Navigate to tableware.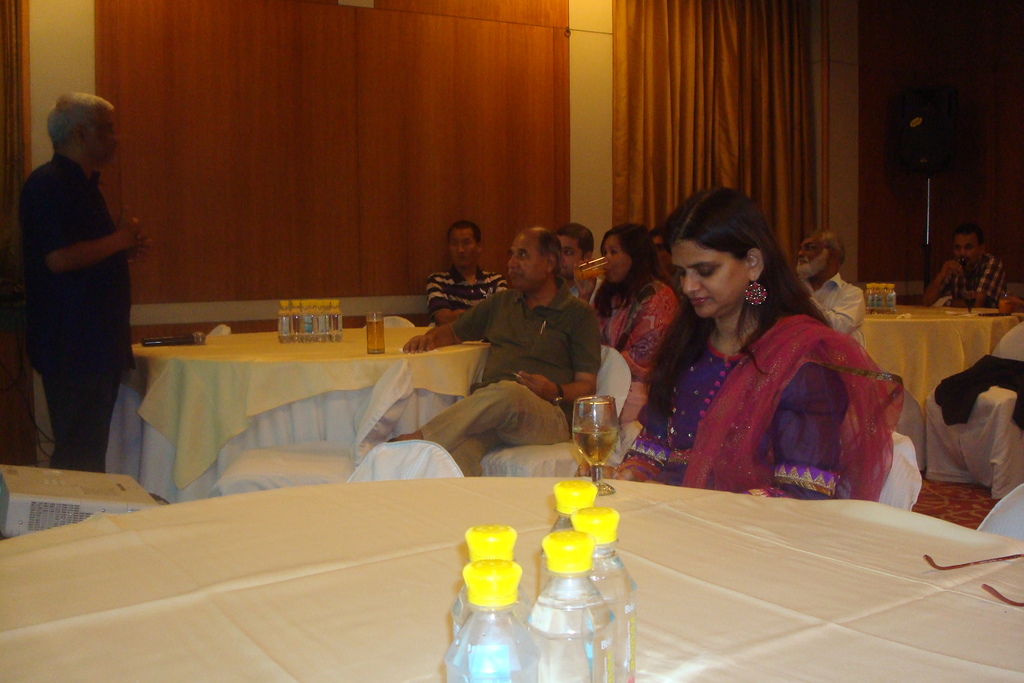
Navigation target: crop(362, 311, 386, 354).
